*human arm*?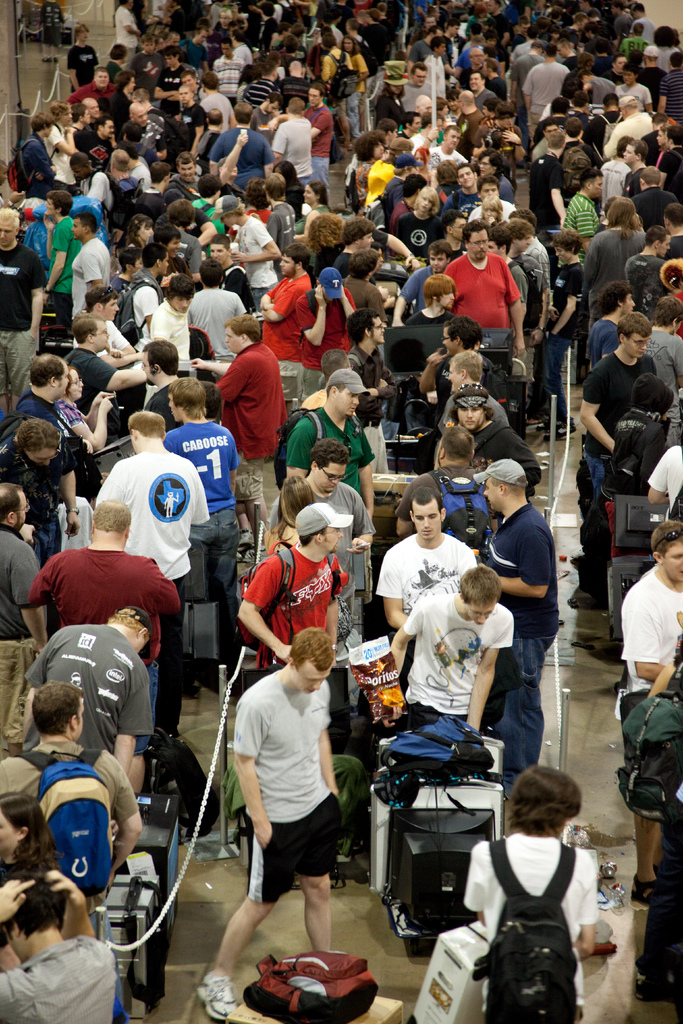
(x1=0, y1=747, x2=31, y2=803)
